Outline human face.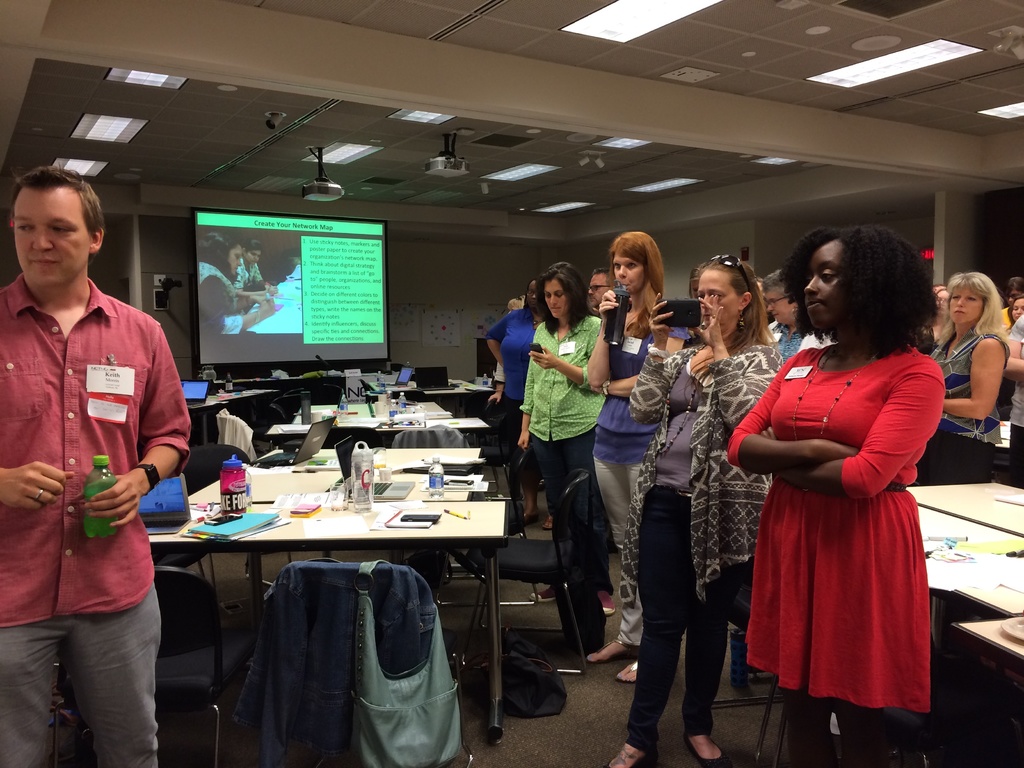
Outline: 804,240,845,324.
